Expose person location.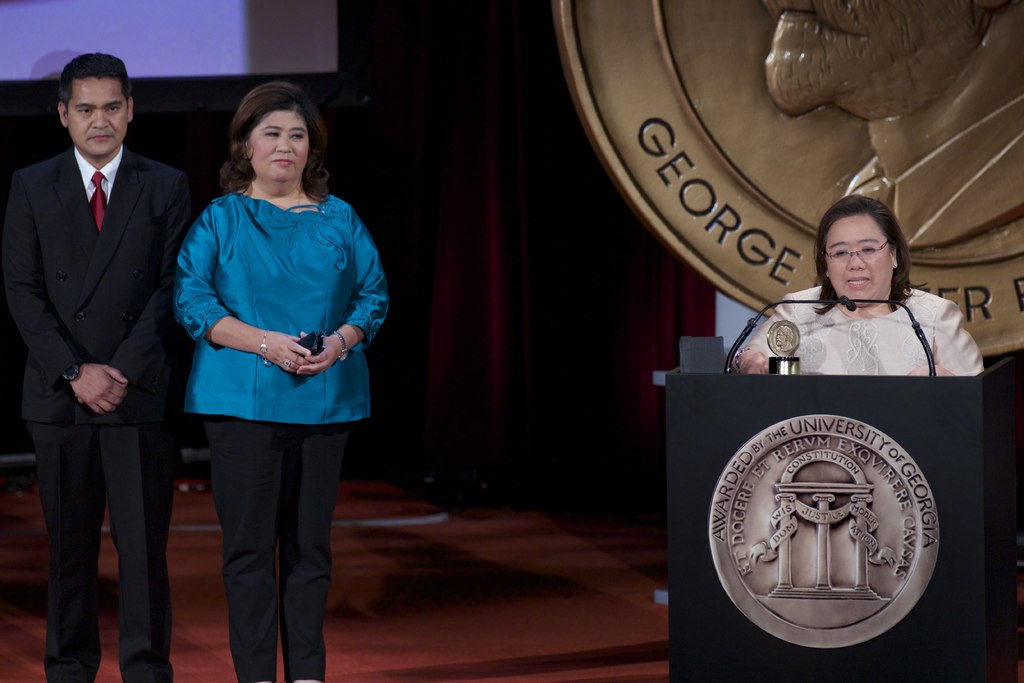
Exposed at select_region(135, 97, 370, 679).
